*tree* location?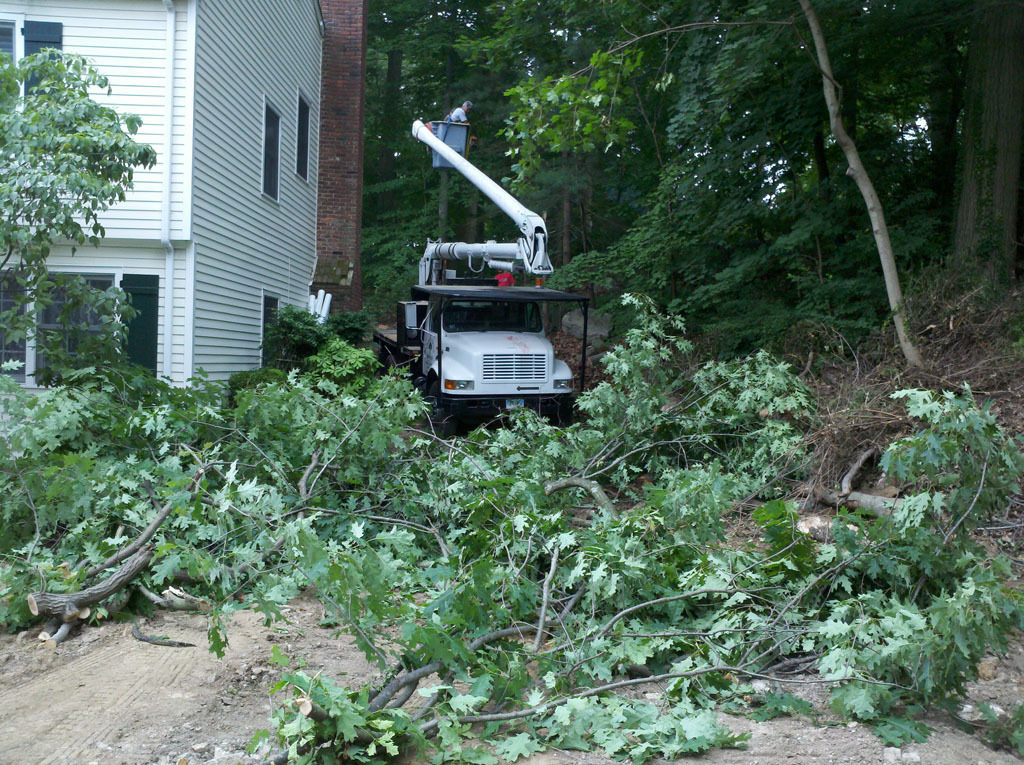
left=402, top=0, right=1023, bottom=280
